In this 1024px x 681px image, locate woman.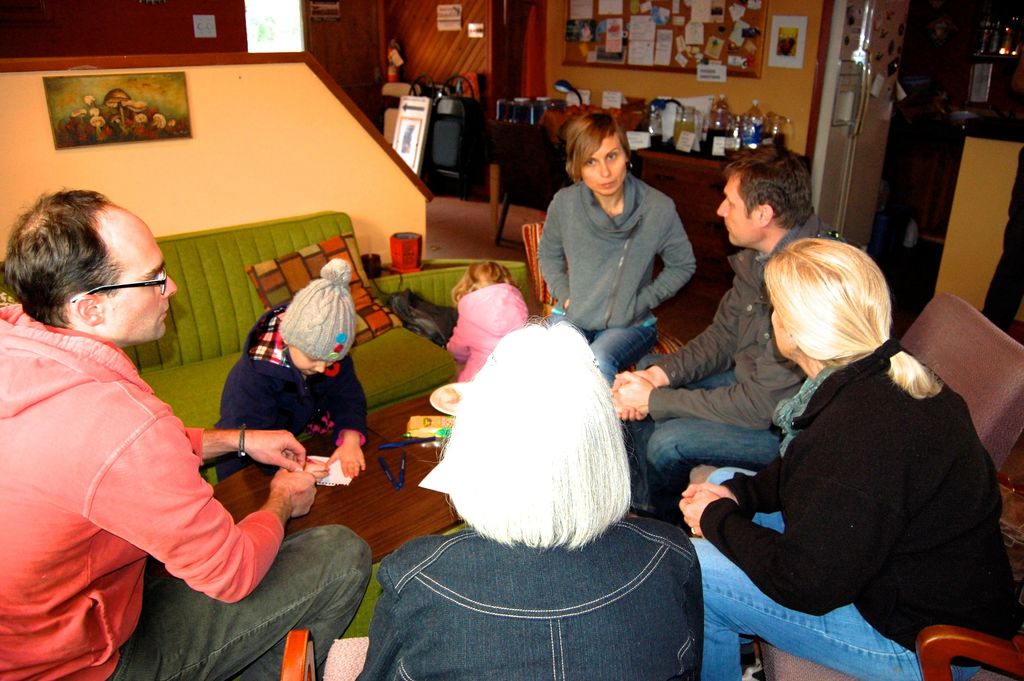
Bounding box: {"left": 696, "top": 204, "right": 985, "bottom": 680}.
